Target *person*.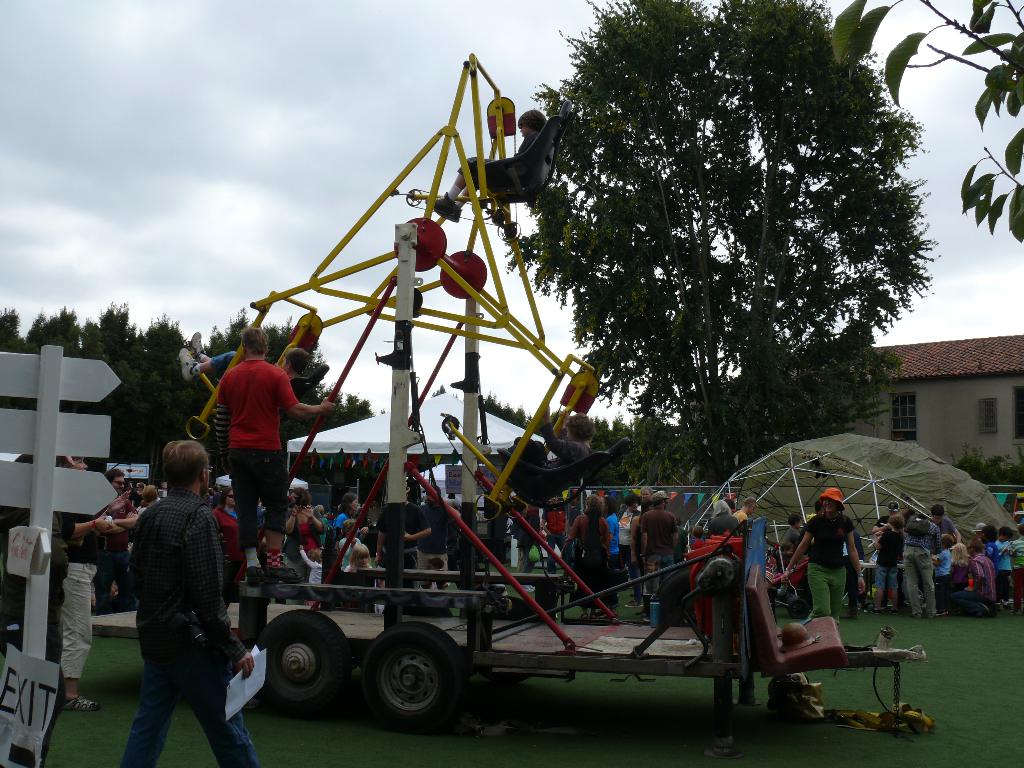
Target region: {"x1": 566, "y1": 487, "x2": 688, "y2": 623}.
